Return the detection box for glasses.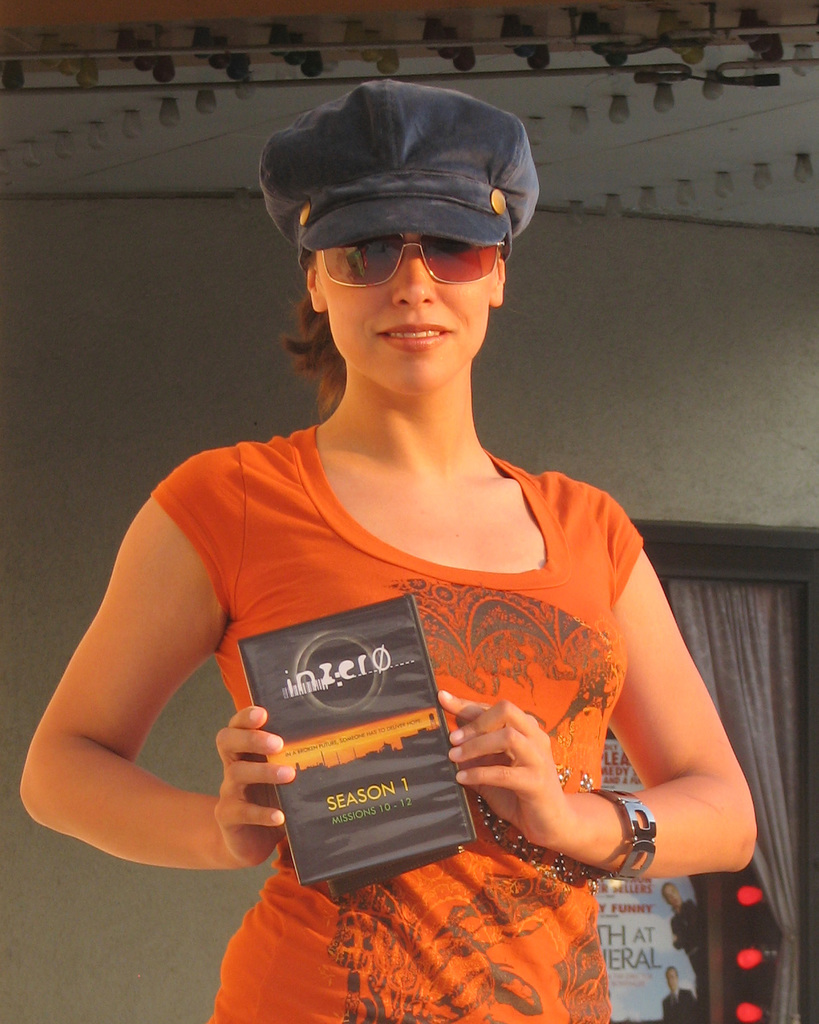
{"x1": 303, "y1": 235, "x2": 501, "y2": 288}.
